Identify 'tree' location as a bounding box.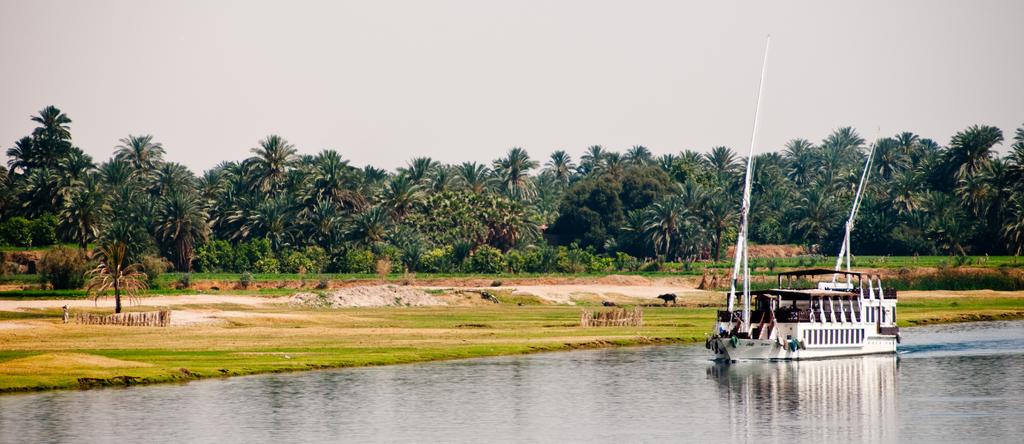
bbox(493, 141, 543, 203).
